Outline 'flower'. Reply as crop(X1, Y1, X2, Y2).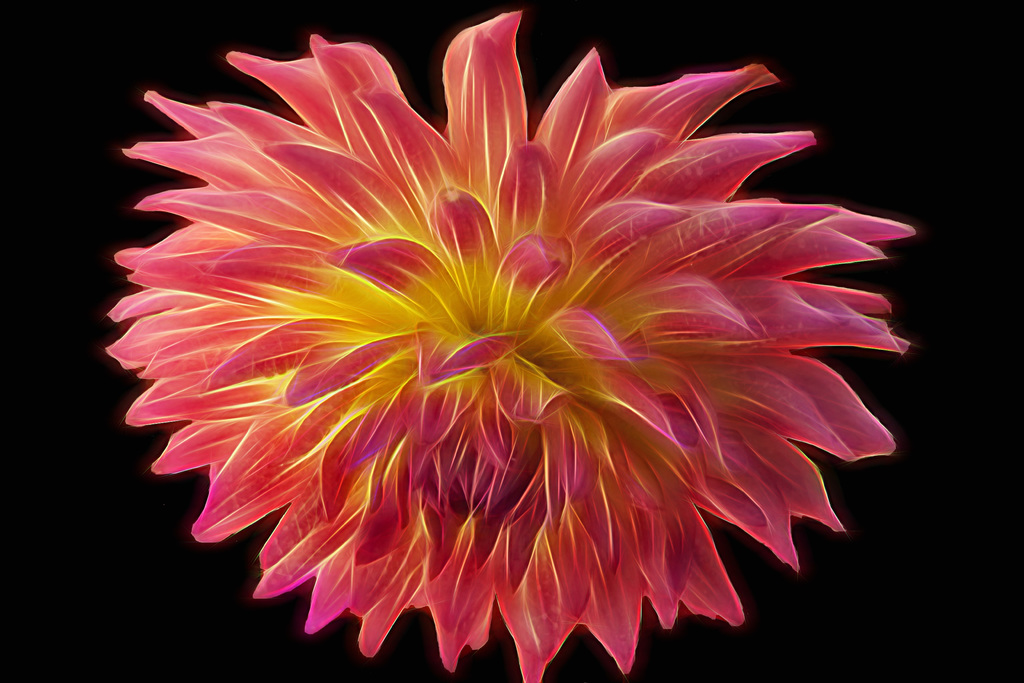
crop(61, 44, 918, 682).
